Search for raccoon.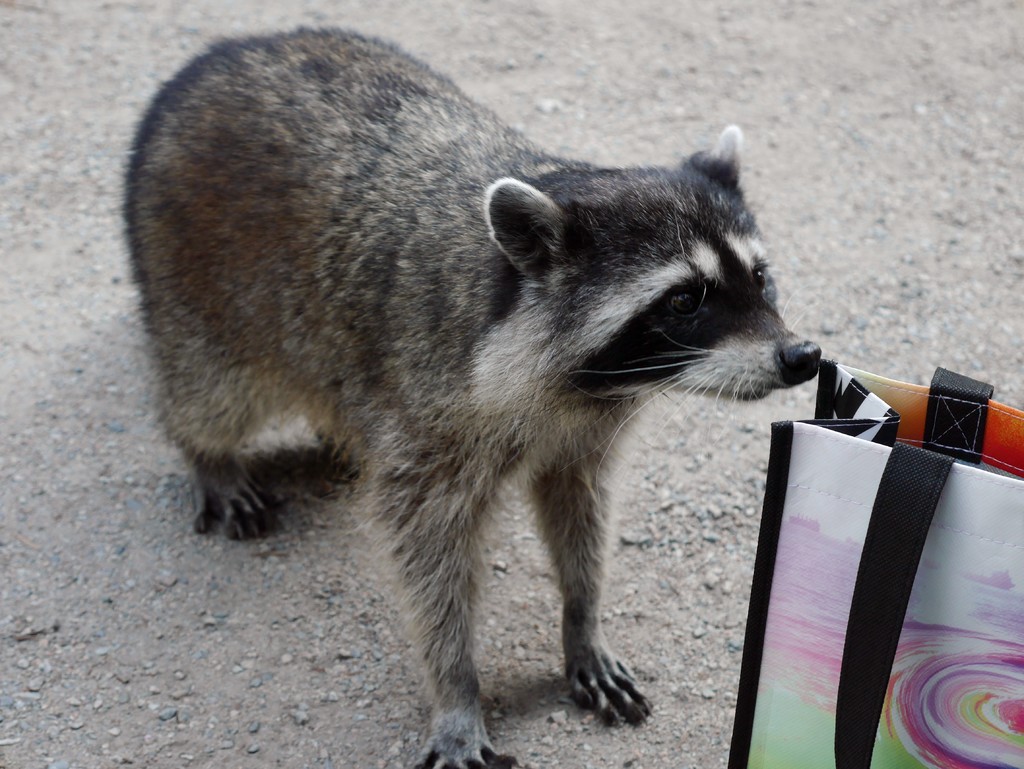
Found at <box>124,27,825,768</box>.
